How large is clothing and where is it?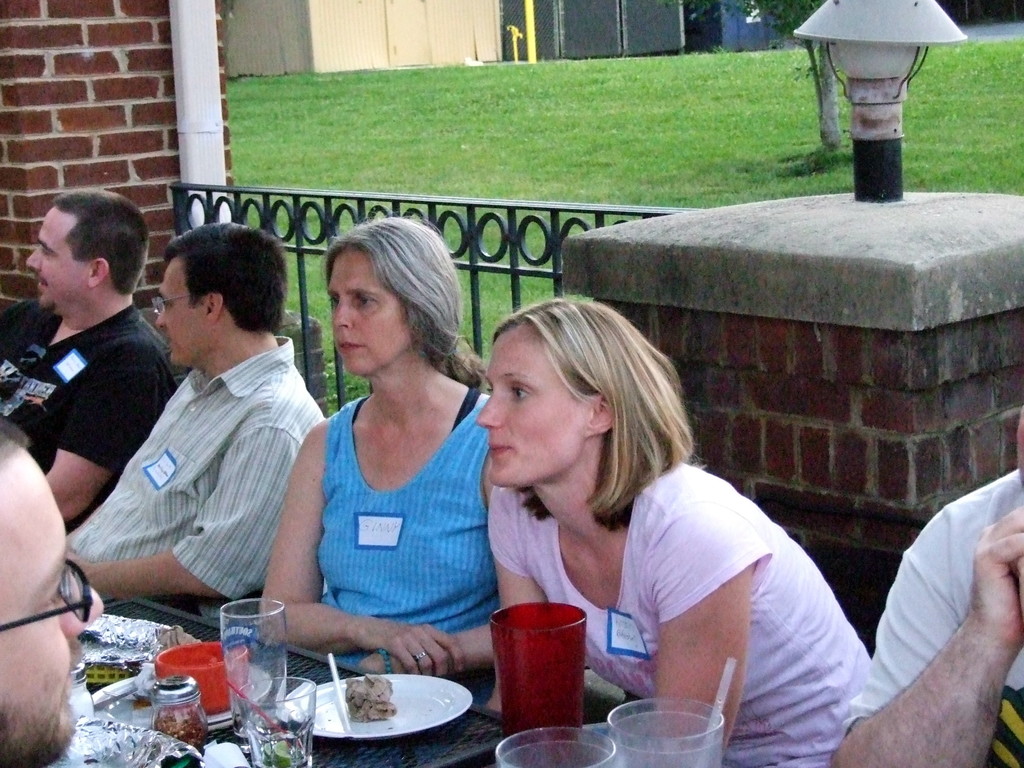
Bounding box: x1=45, y1=334, x2=333, y2=623.
